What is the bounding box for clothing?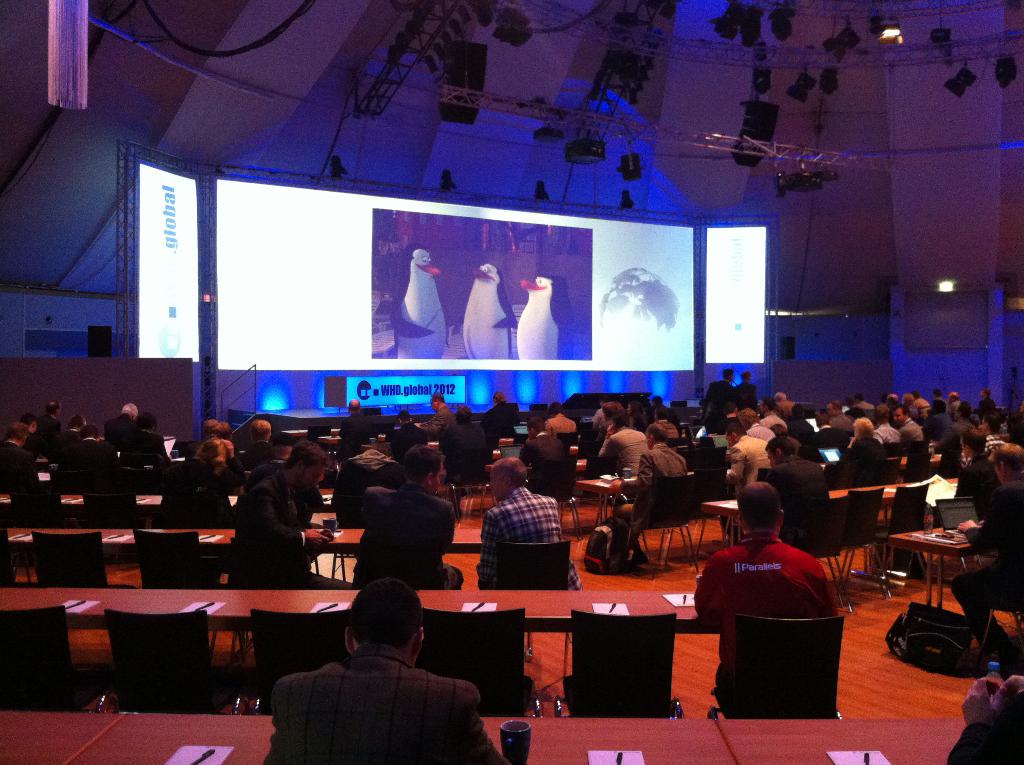
bbox(950, 481, 1023, 648).
